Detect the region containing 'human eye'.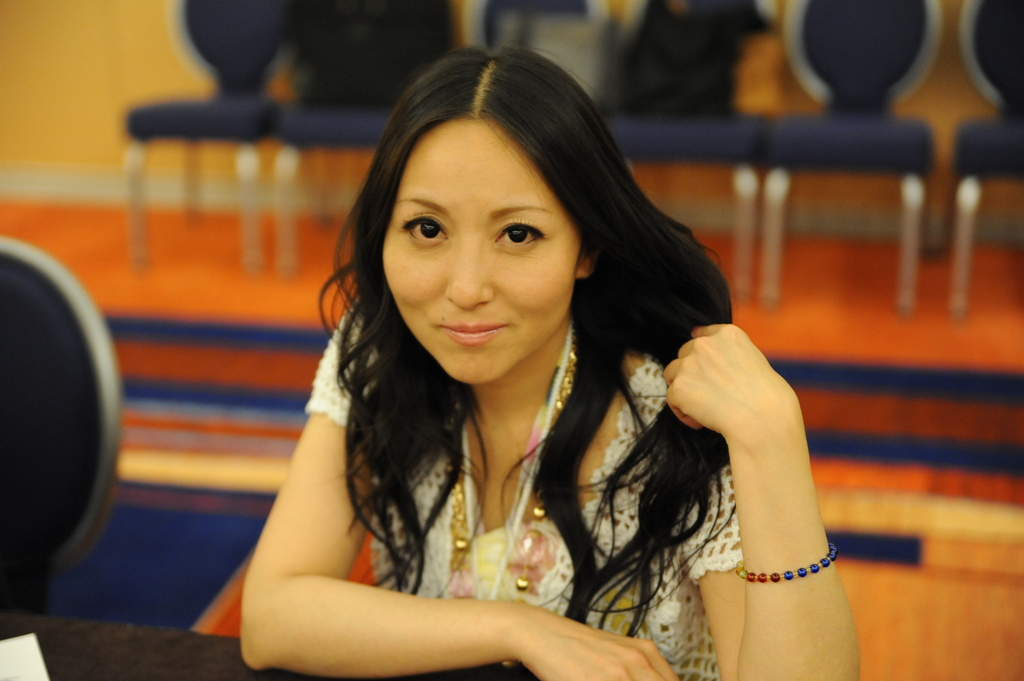
[399, 211, 447, 251].
